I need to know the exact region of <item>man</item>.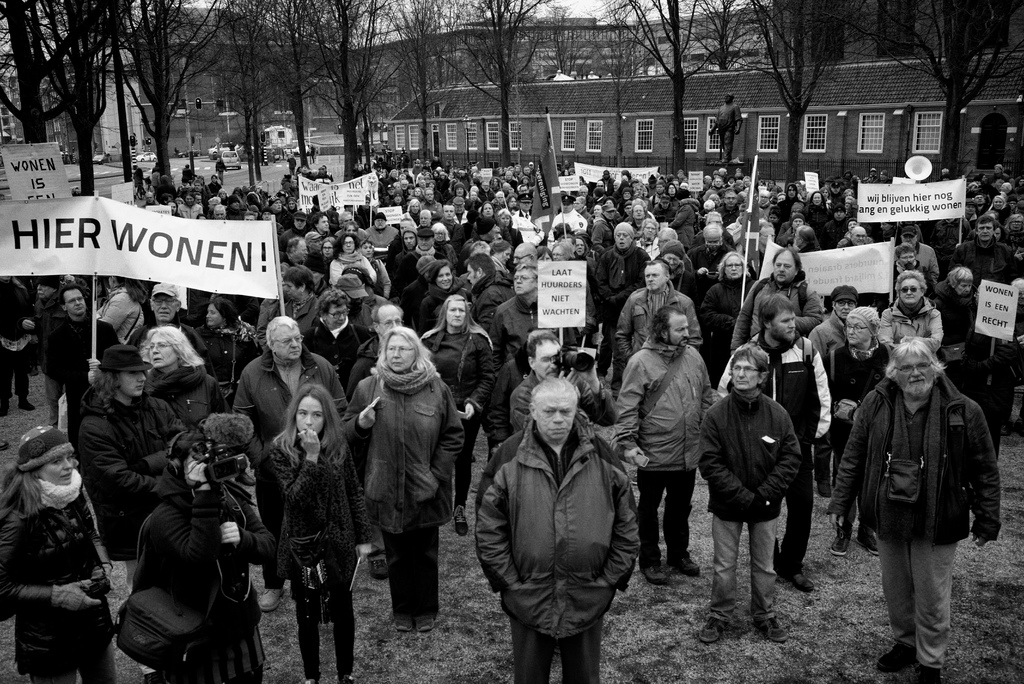
Region: select_region(337, 304, 424, 566).
